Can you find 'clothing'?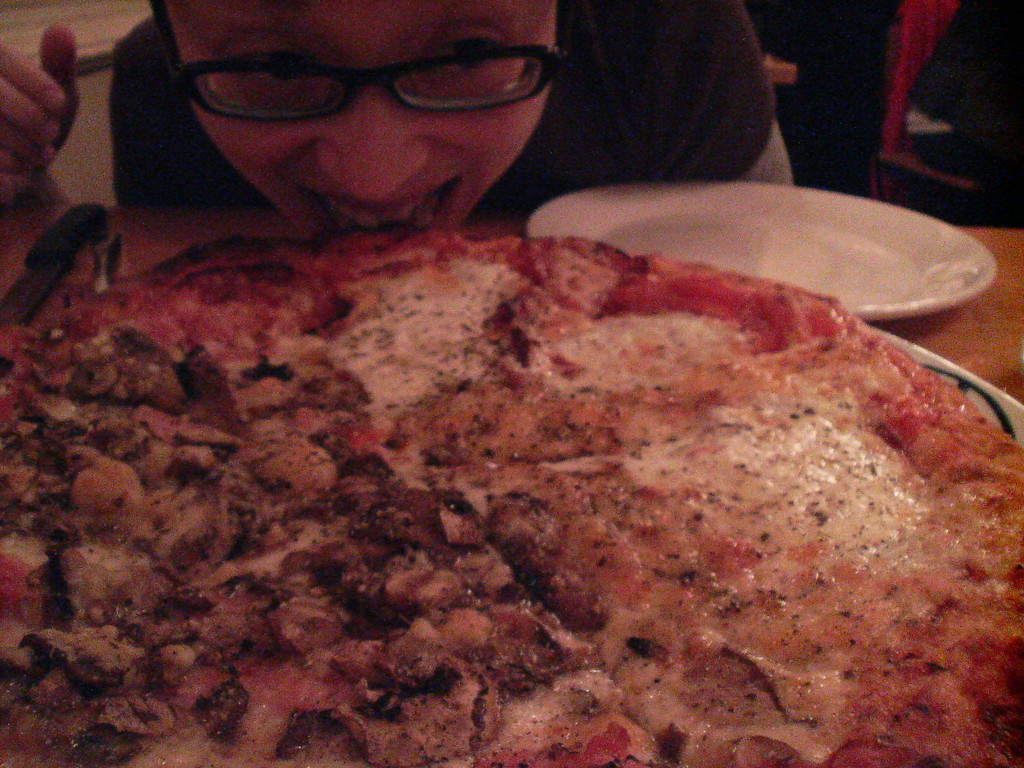
Yes, bounding box: [111,1,771,206].
